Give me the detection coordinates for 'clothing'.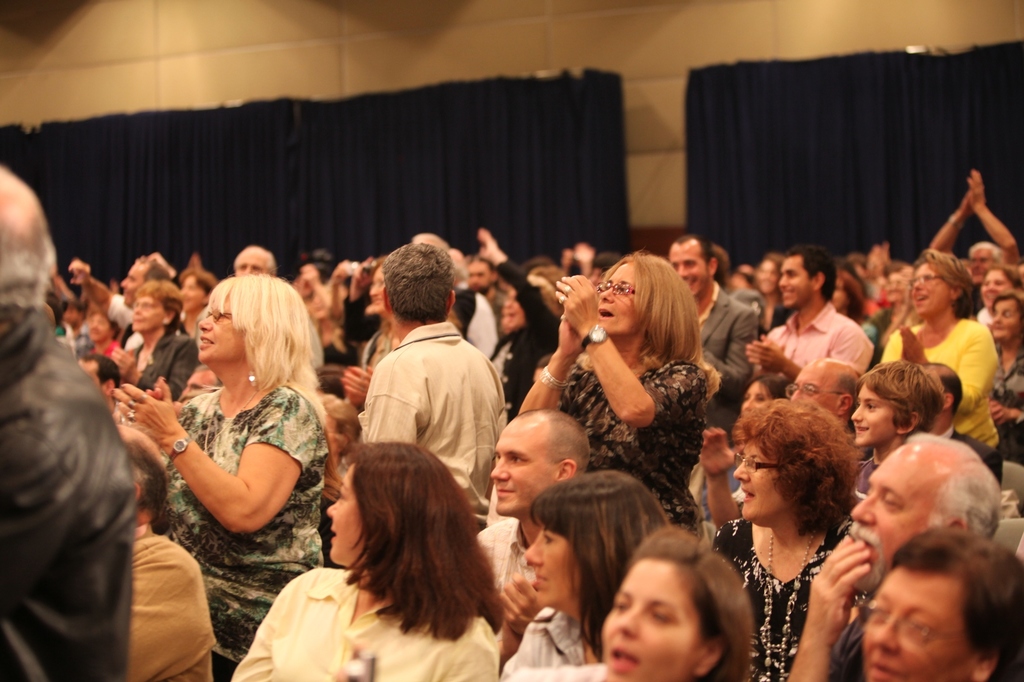
locate(990, 345, 1023, 459).
